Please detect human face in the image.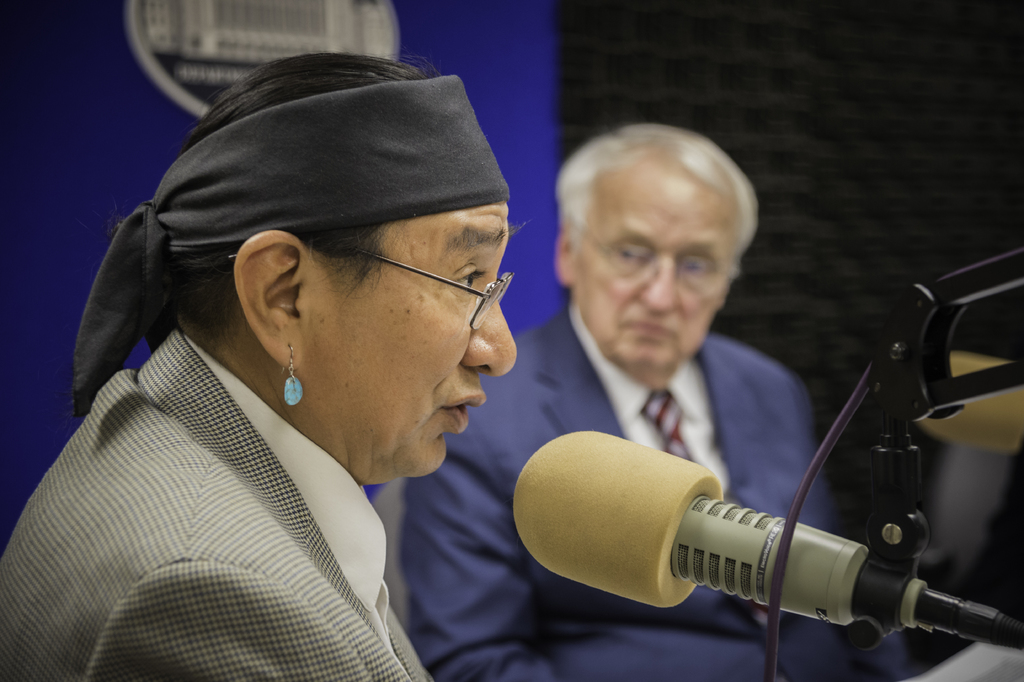
[left=308, top=204, right=519, bottom=488].
